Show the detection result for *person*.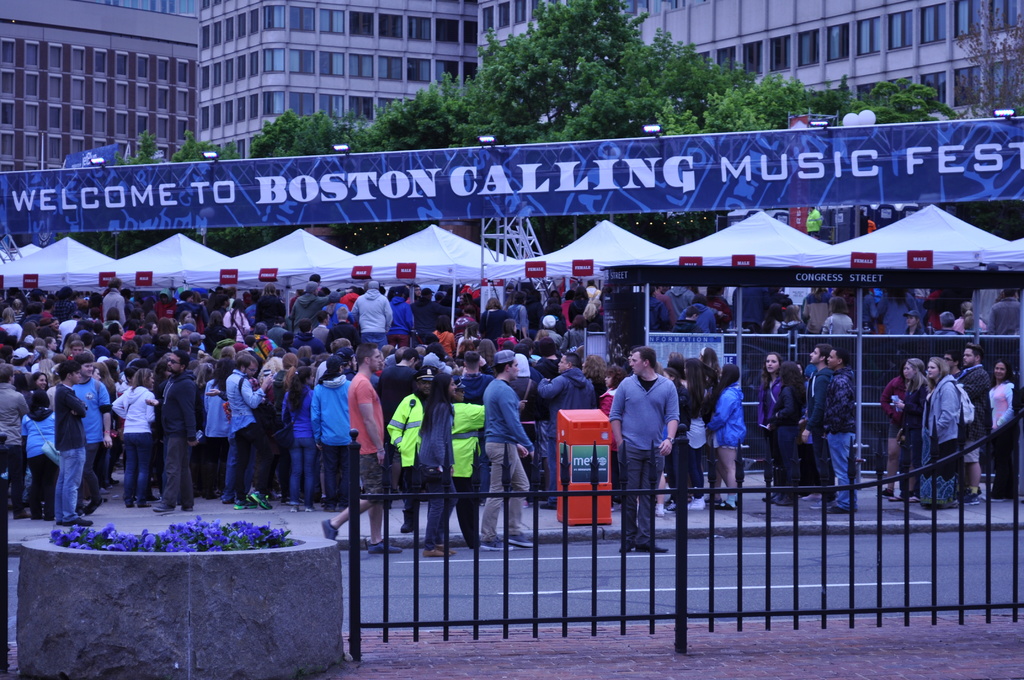
623 339 698 541.
